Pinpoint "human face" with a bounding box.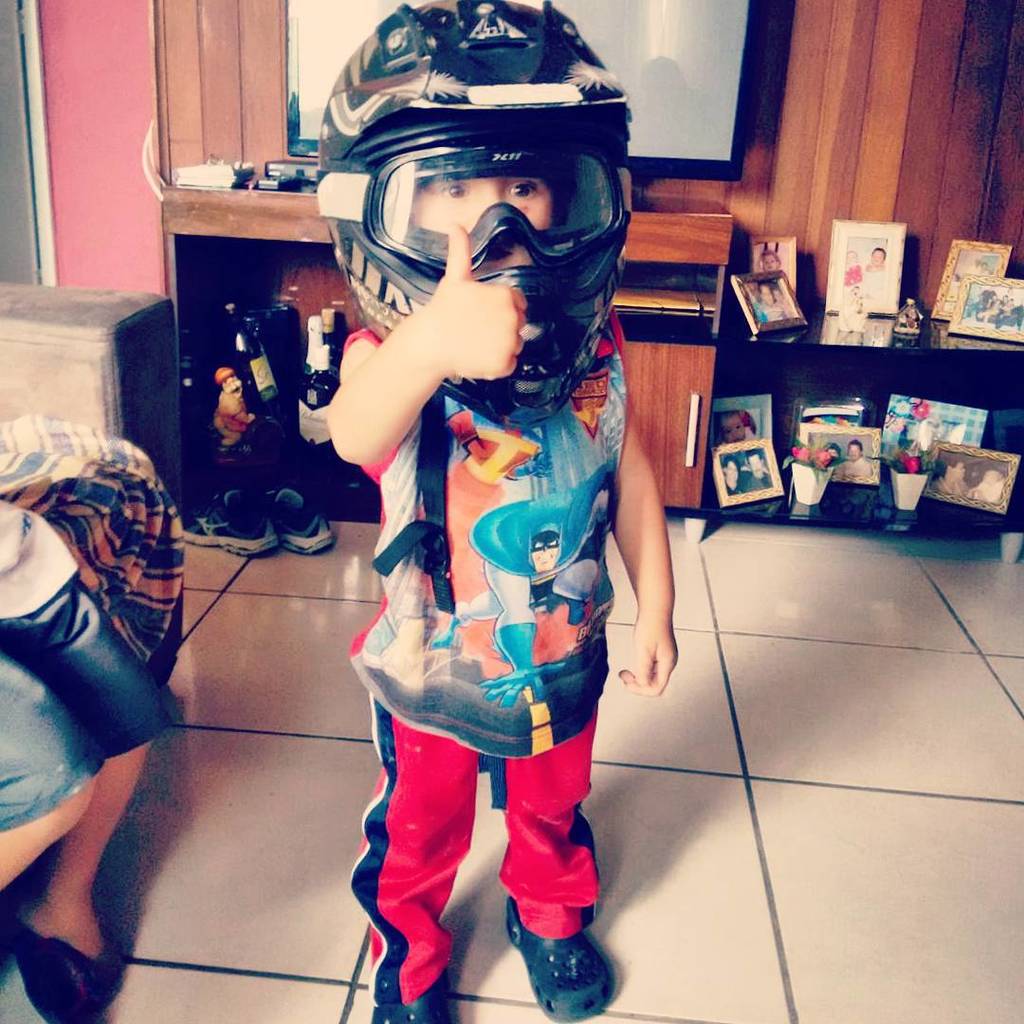
box=[405, 177, 554, 269].
